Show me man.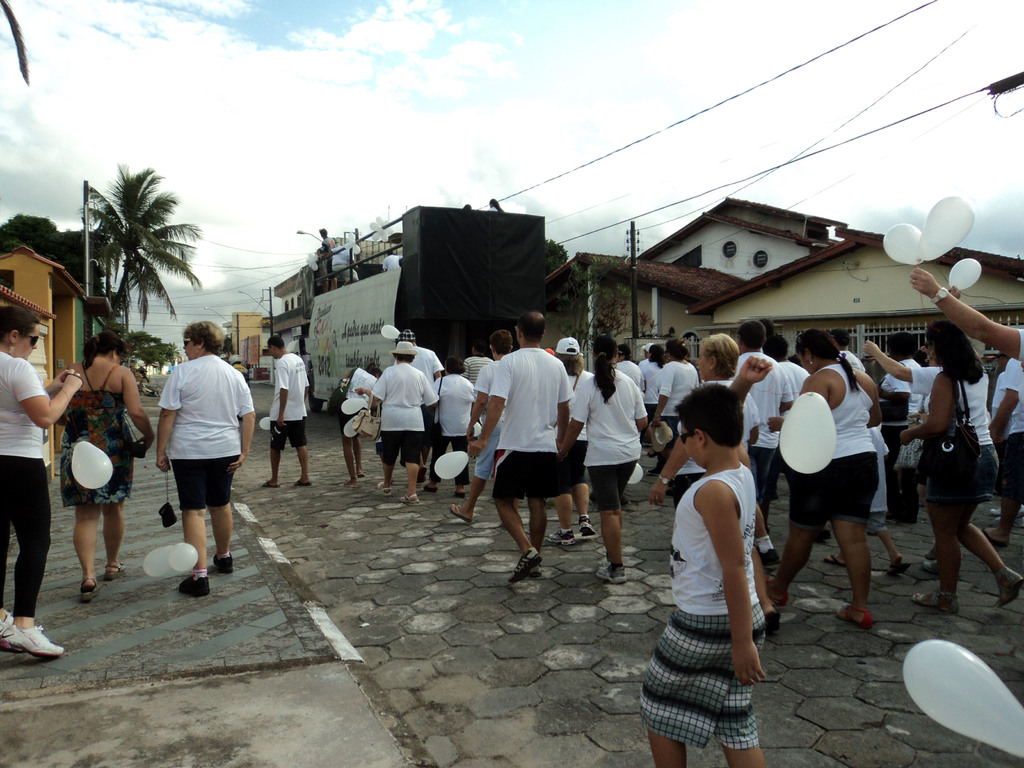
man is here: [330,243,360,287].
